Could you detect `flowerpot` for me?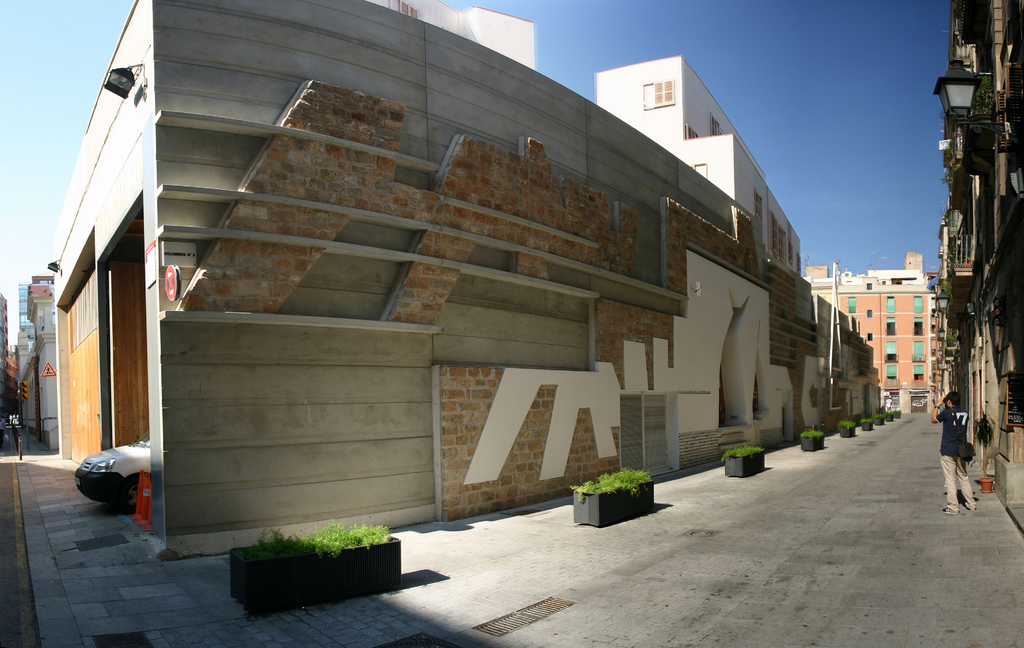
Detection result: (left=800, top=433, right=822, bottom=451).
